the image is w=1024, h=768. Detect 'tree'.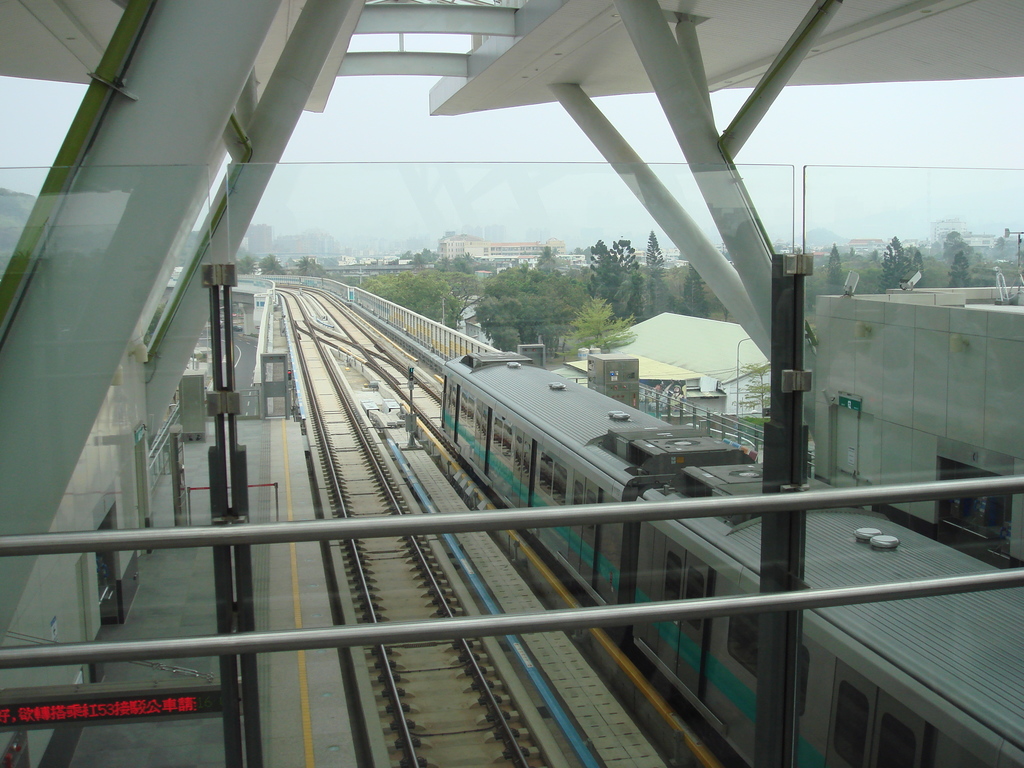
Detection: (x1=234, y1=258, x2=260, y2=278).
